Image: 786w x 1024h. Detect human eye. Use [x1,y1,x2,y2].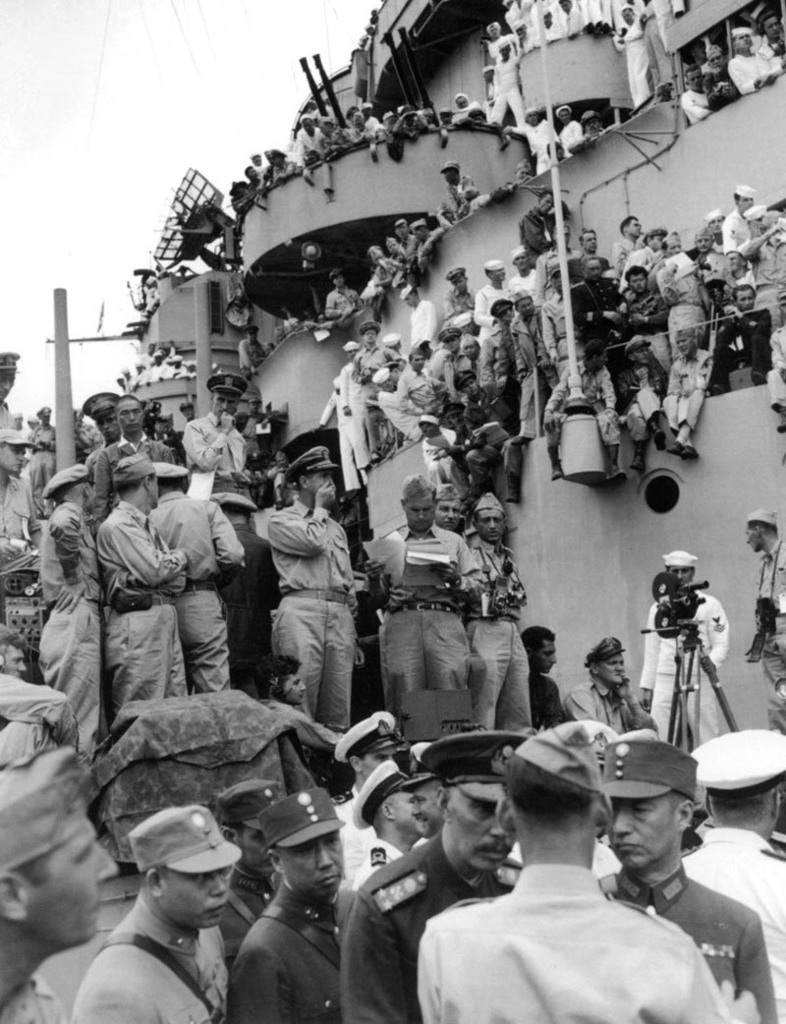
[133,409,140,414].
